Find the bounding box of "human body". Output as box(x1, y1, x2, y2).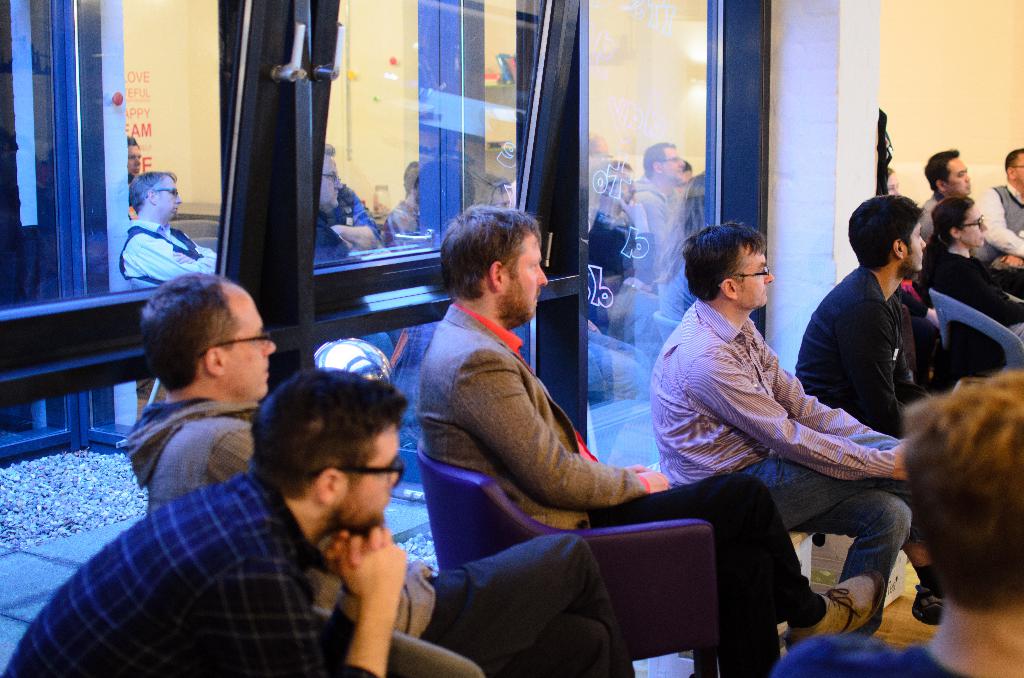
box(967, 146, 1023, 257).
